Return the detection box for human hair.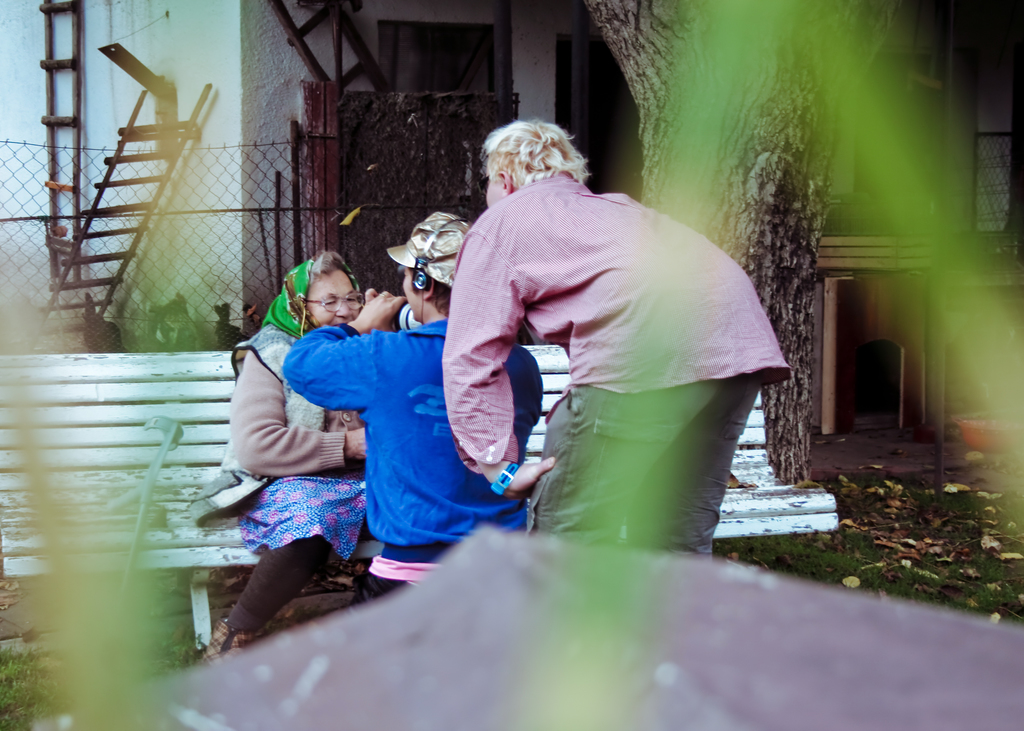
(left=304, top=250, right=353, bottom=308).
